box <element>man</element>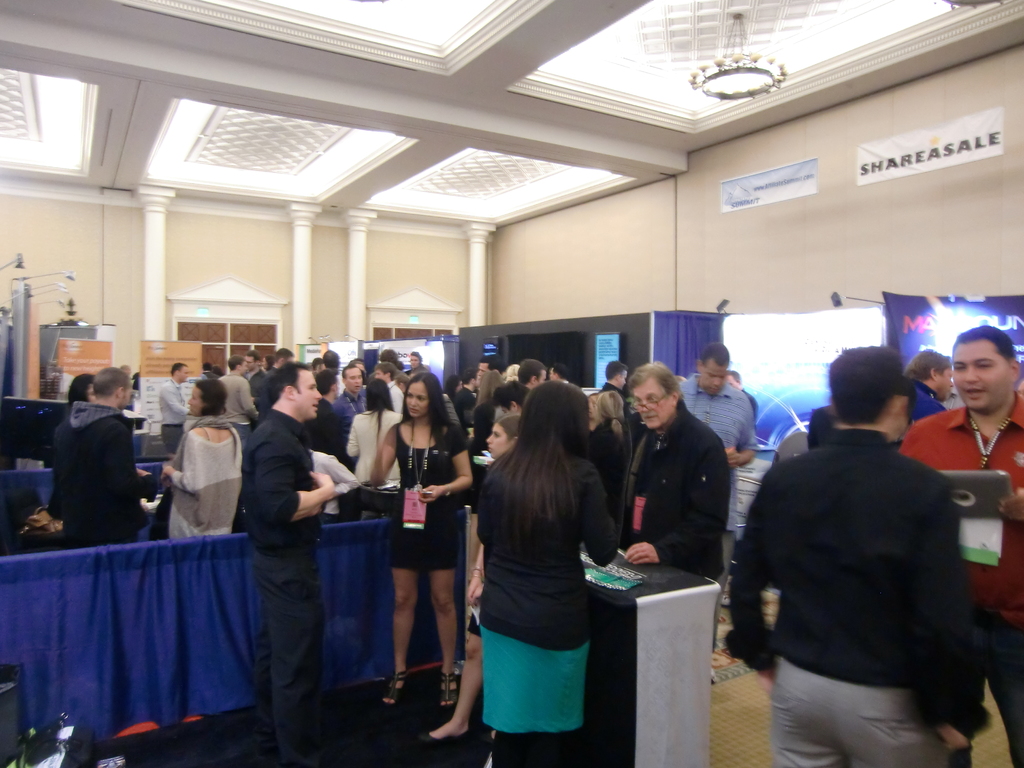
bbox=(517, 358, 547, 391)
